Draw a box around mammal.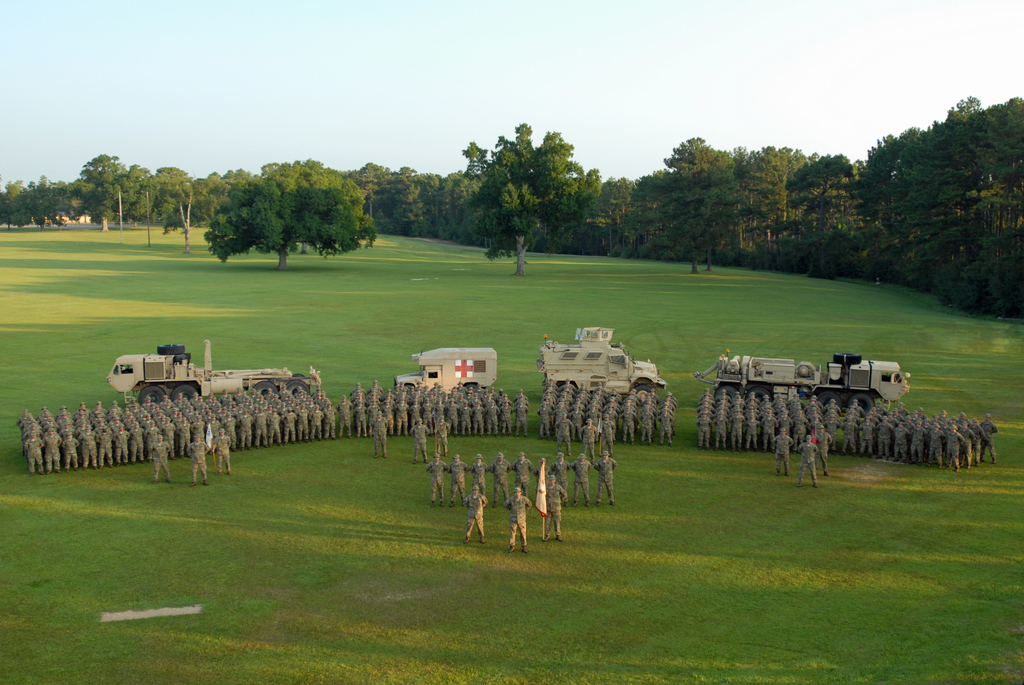
rect(367, 412, 387, 458).
